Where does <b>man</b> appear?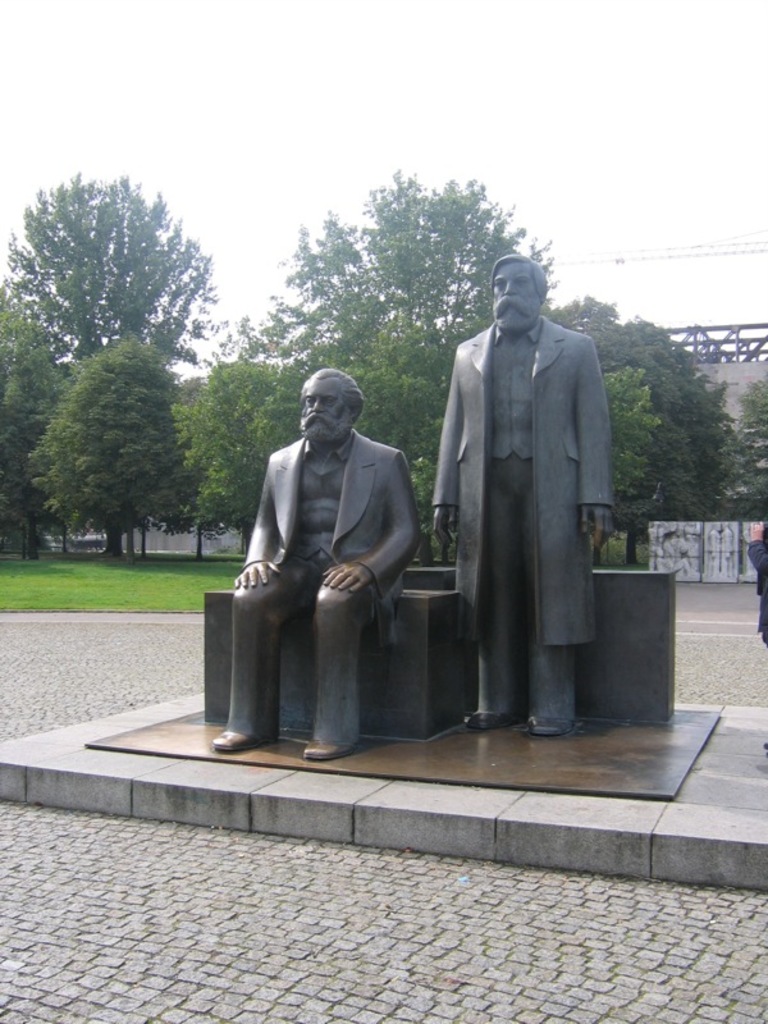
Appears at 246/332/456/763.
